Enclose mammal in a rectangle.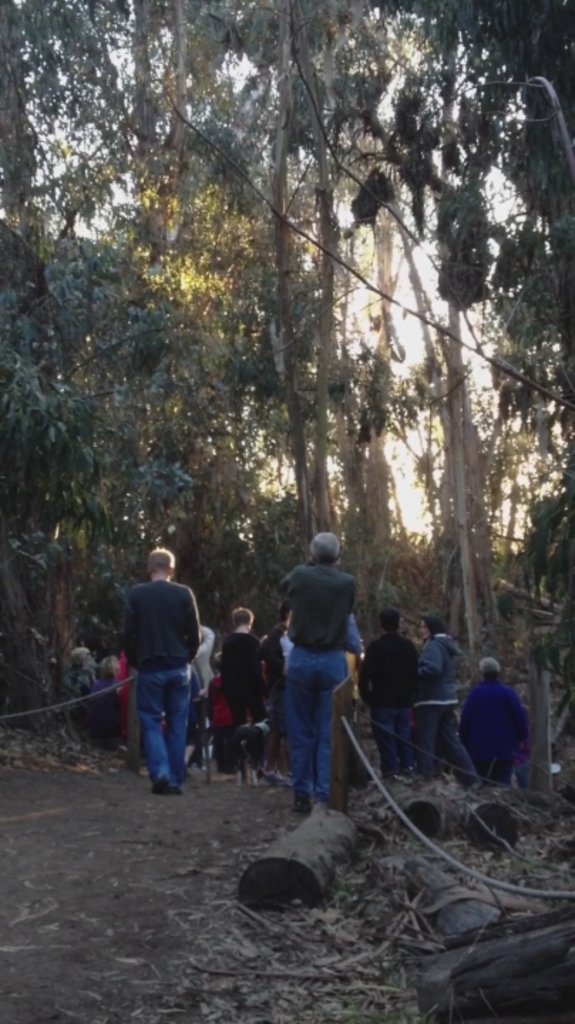
(121, 646, 132, 707).
